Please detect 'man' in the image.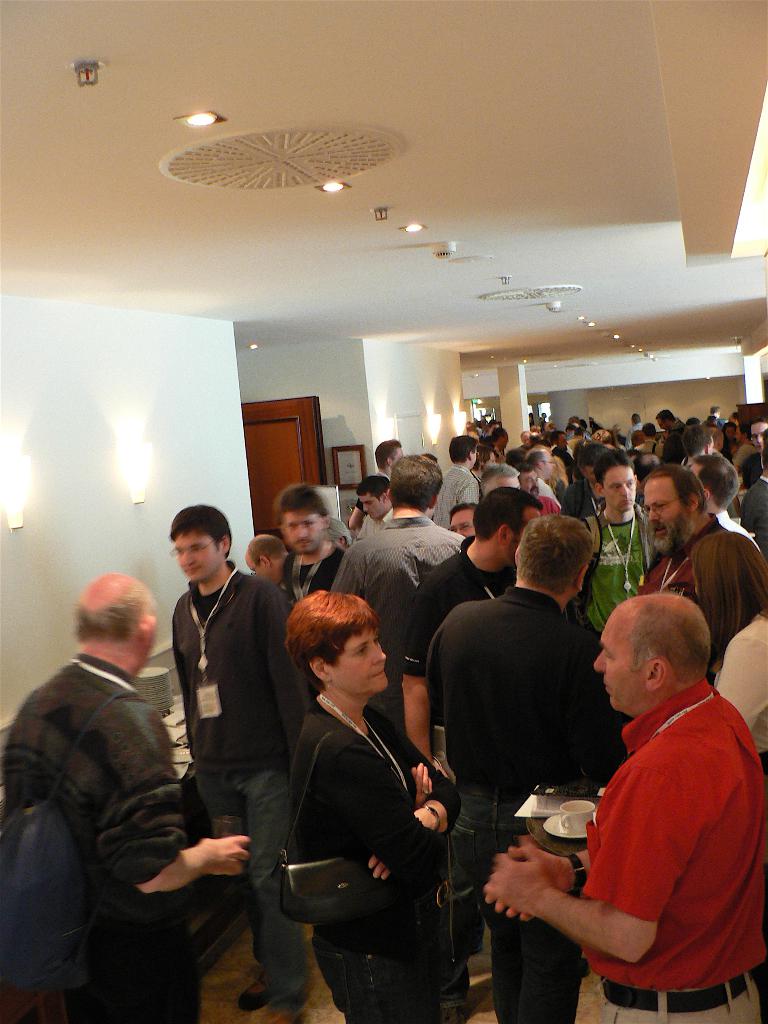
x1=684 y1=450 x2=767 y2=560.
